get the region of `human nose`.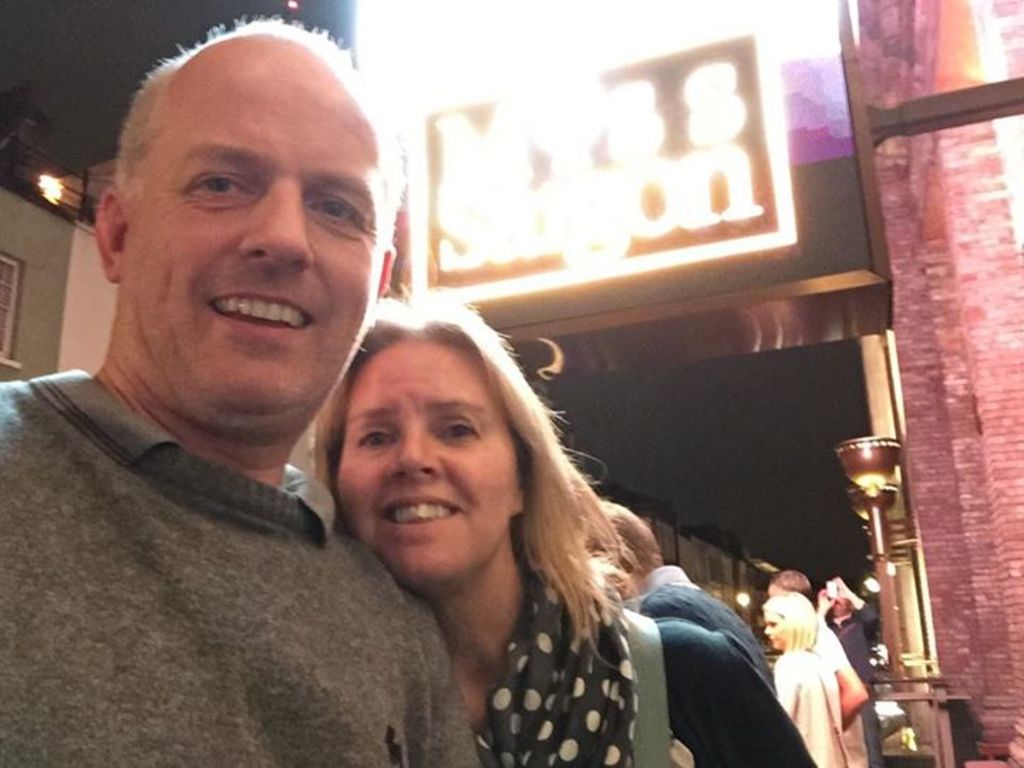
detection(384, 420, 445, 485).
